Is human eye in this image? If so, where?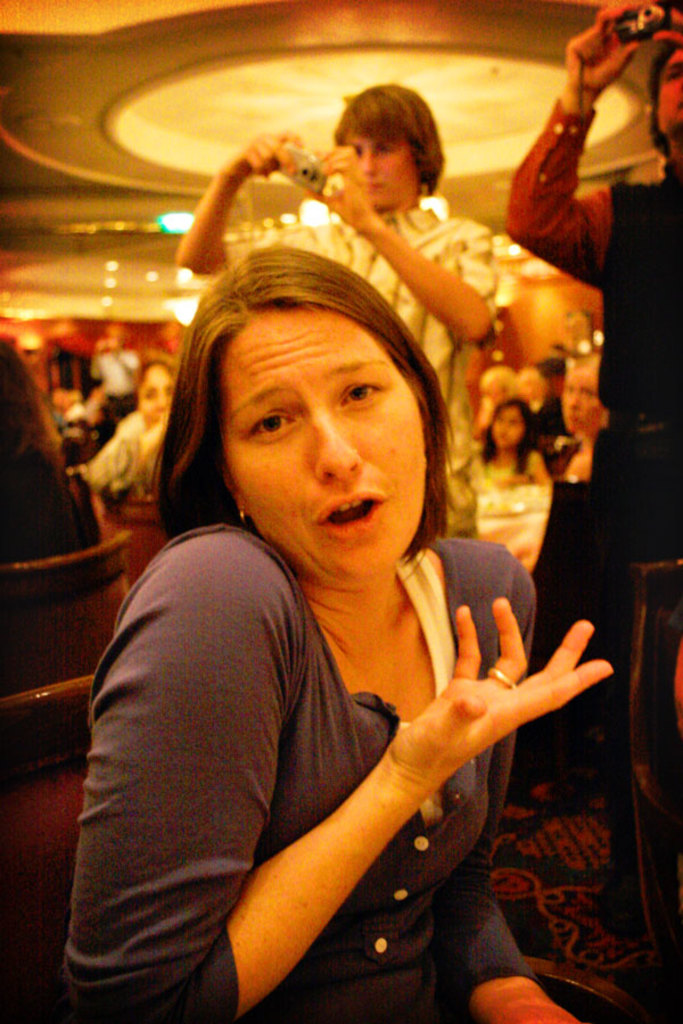
Yes, at (left=339, top=378, right=382, bottom=413).
